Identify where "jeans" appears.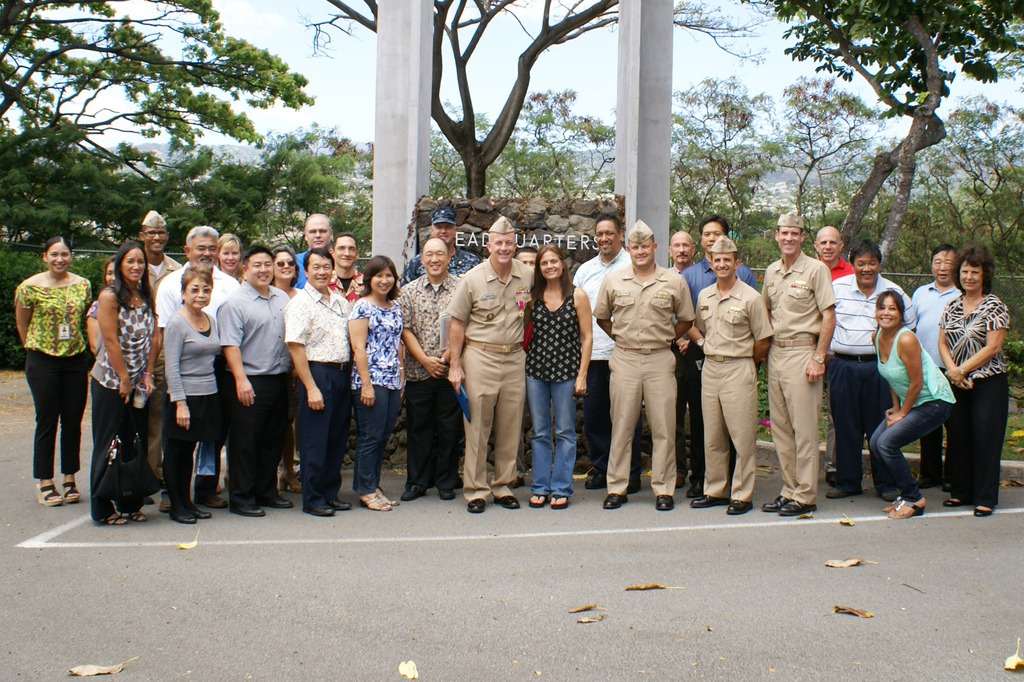
Appears at 870/399/950/502.
